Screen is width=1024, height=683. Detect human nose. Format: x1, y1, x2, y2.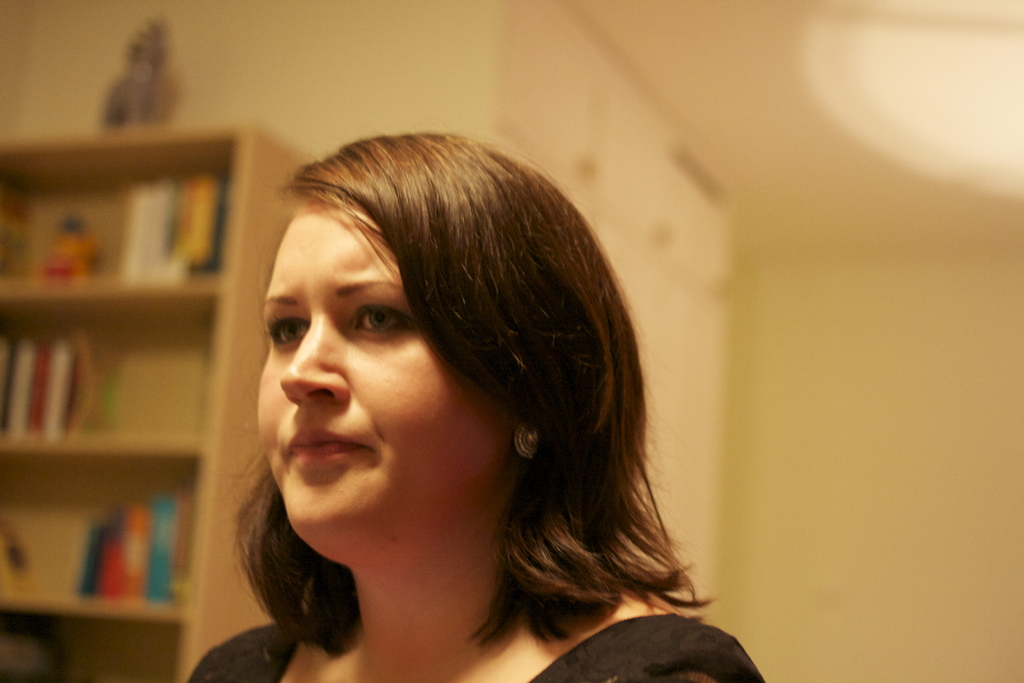
281, 317, 344, 402.
